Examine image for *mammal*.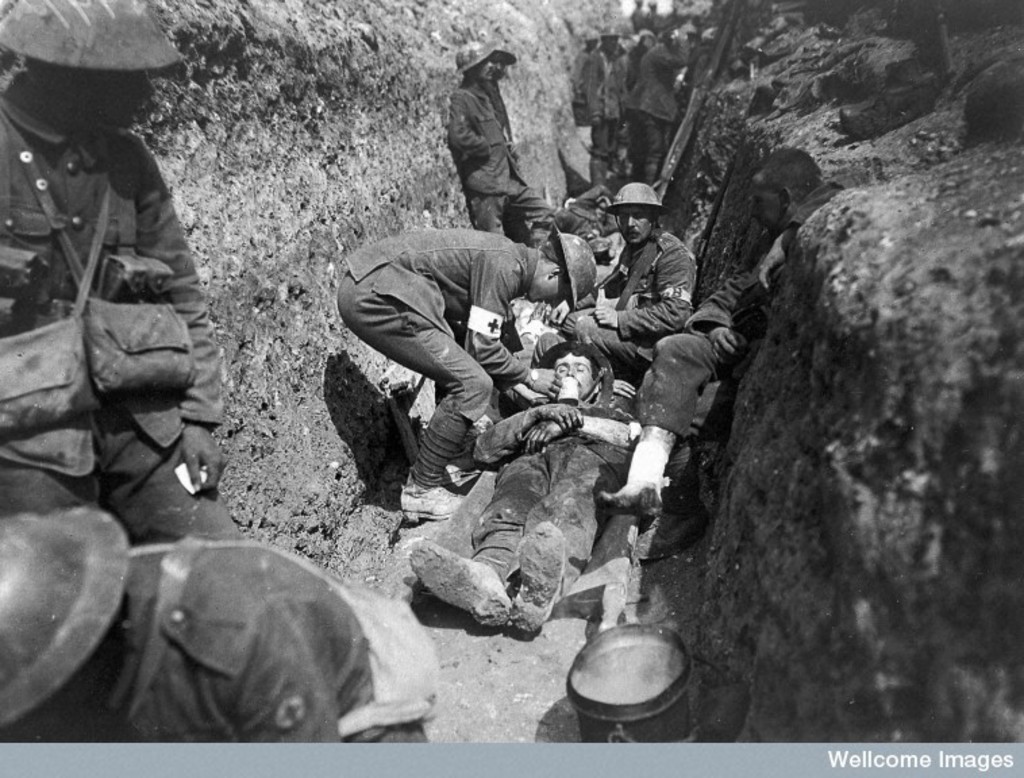
Examination result: l=589, t=22, r=624, b=170.
